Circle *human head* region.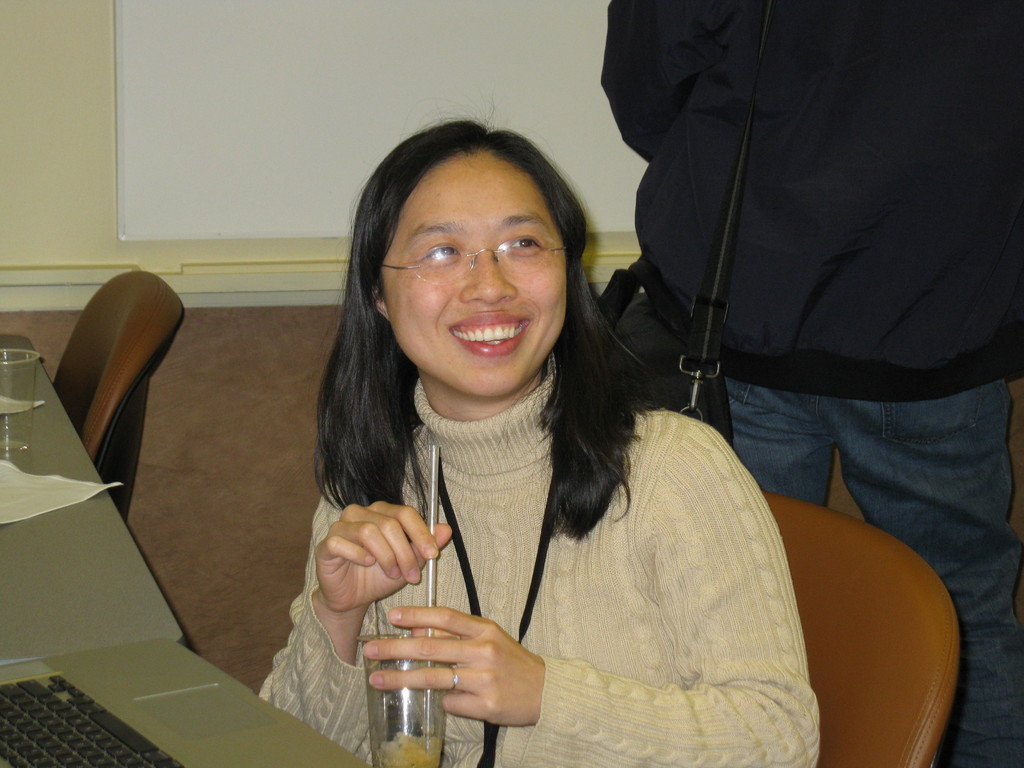
Region: [left=309, top=108, right=654, bottom=534].
